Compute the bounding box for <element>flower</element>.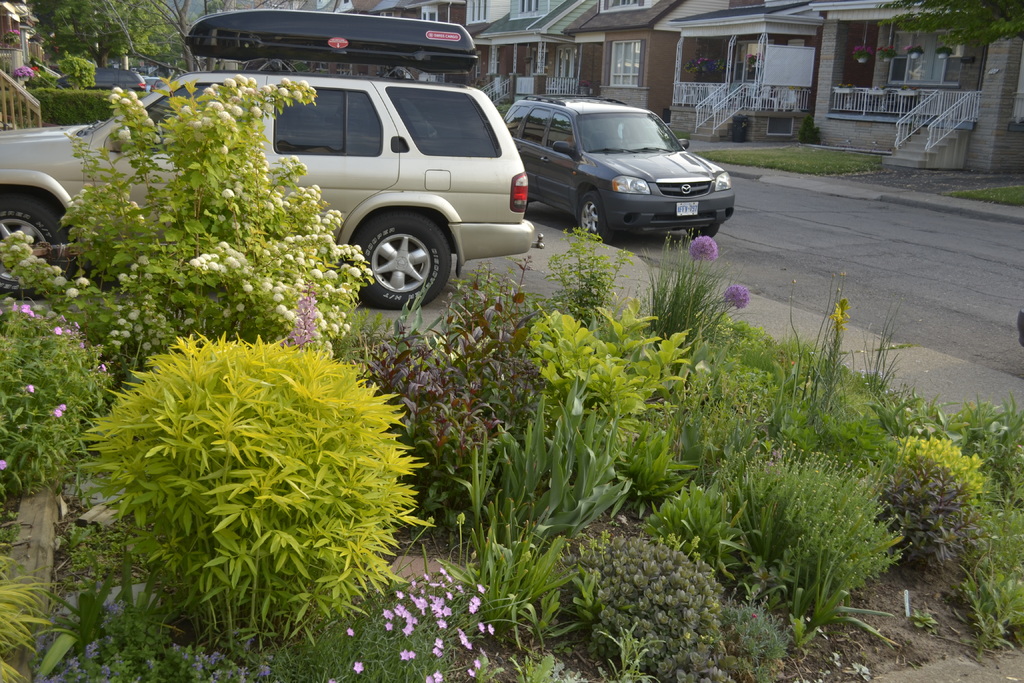
[left=61, top=404, right=67, bottom=413].
